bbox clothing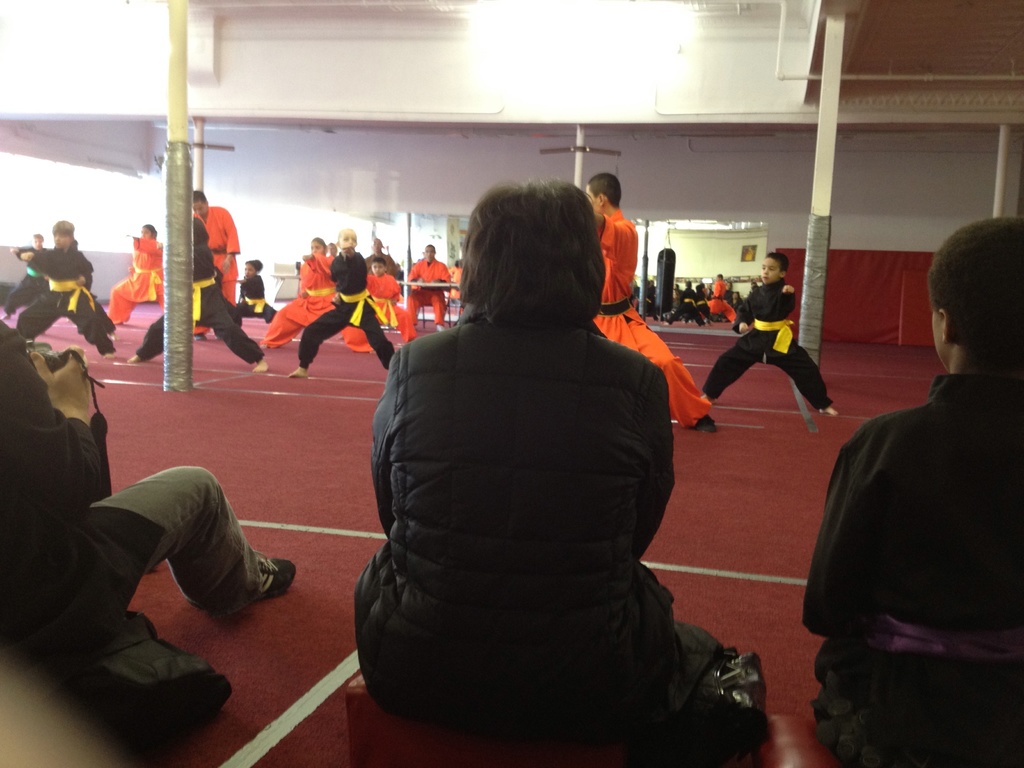
<box>670,289,706,318</box>
